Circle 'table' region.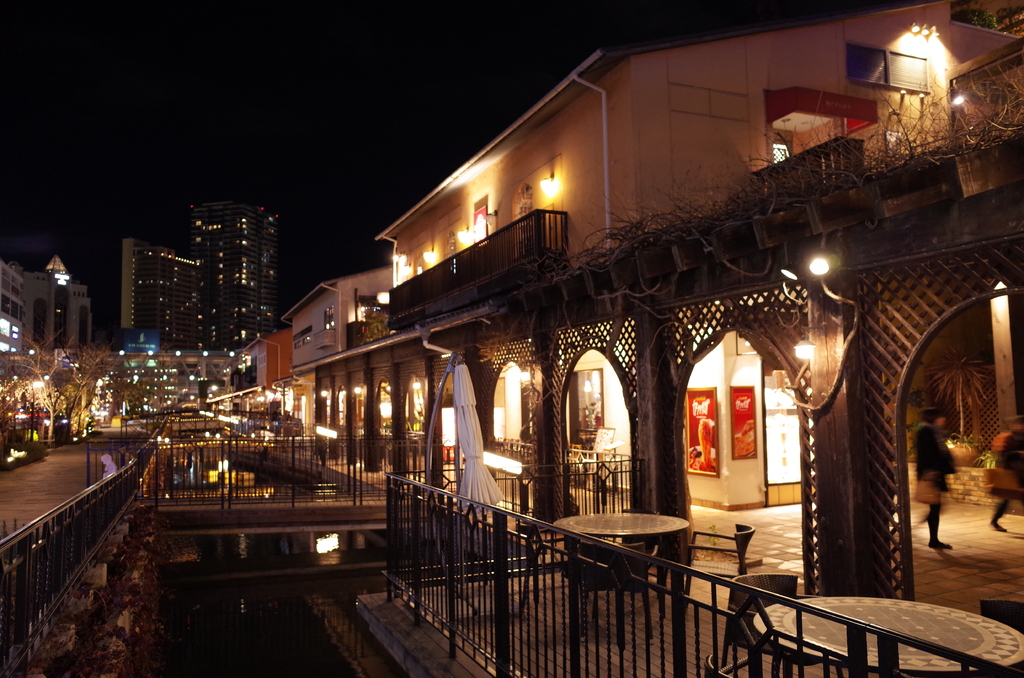
Region: crop(547, 510, 692, 629).
